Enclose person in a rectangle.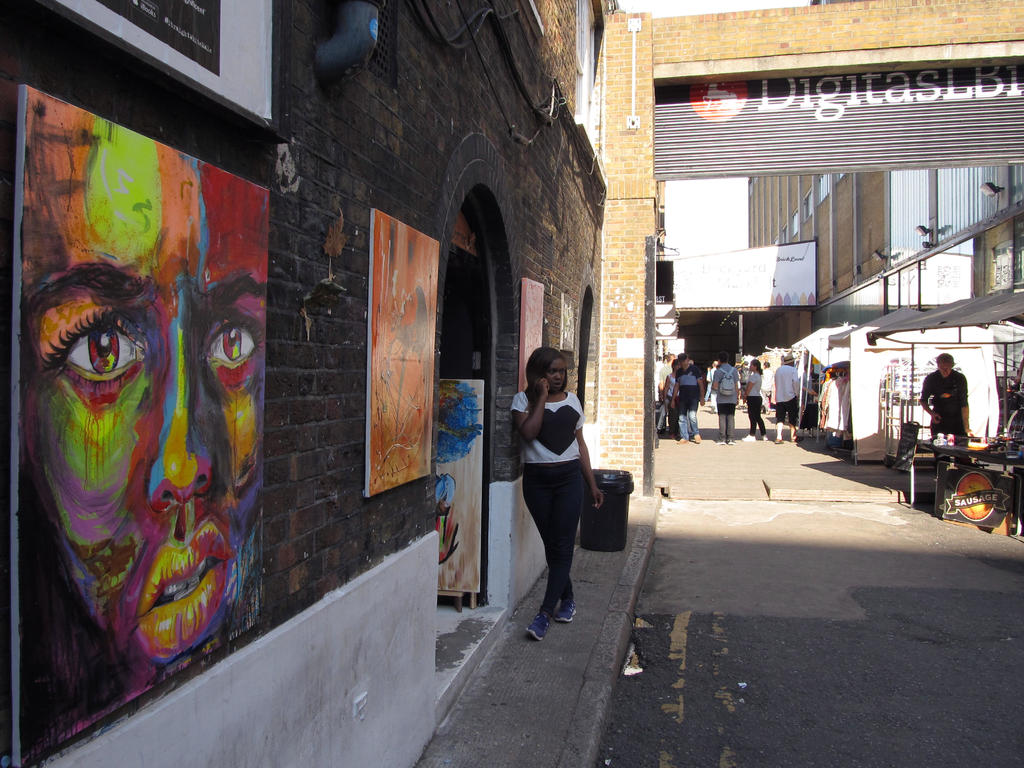
Rect(741, 360, 764, 440).
